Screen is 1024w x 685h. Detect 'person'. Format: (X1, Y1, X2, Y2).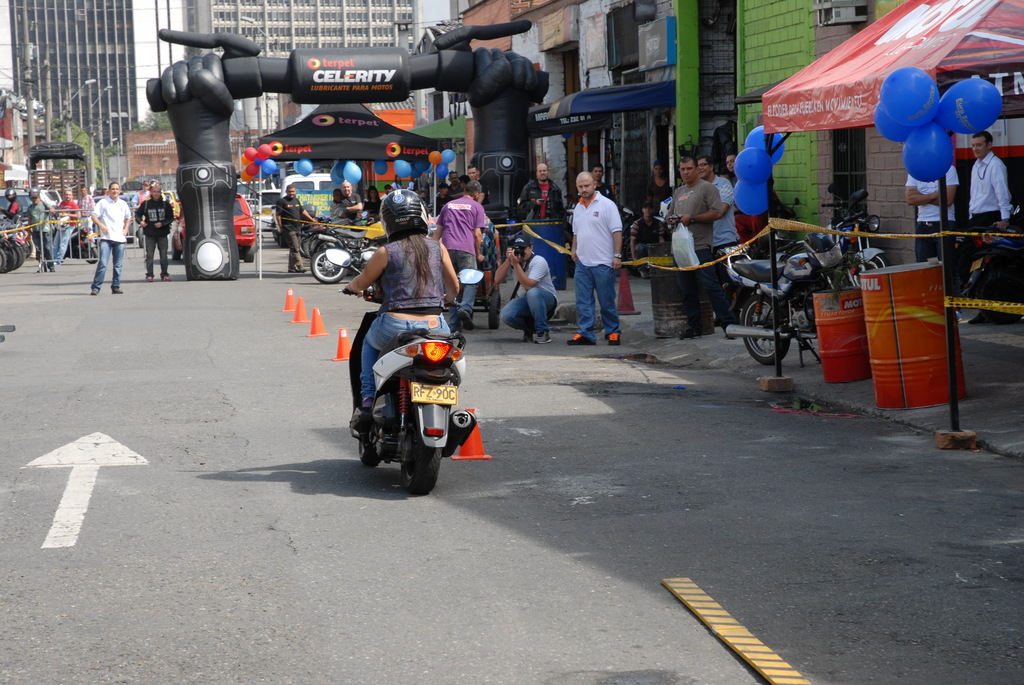
(350, 191, 452, 425).
